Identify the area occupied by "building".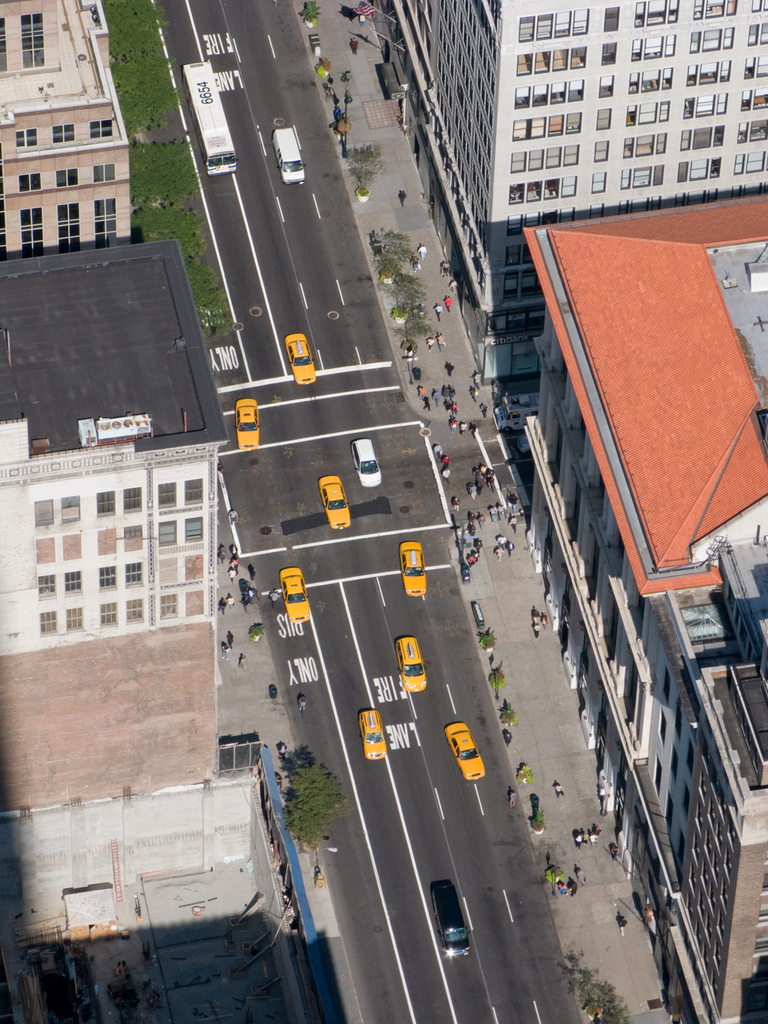
Area: left=0, top=0, right=134, bottom=251.
